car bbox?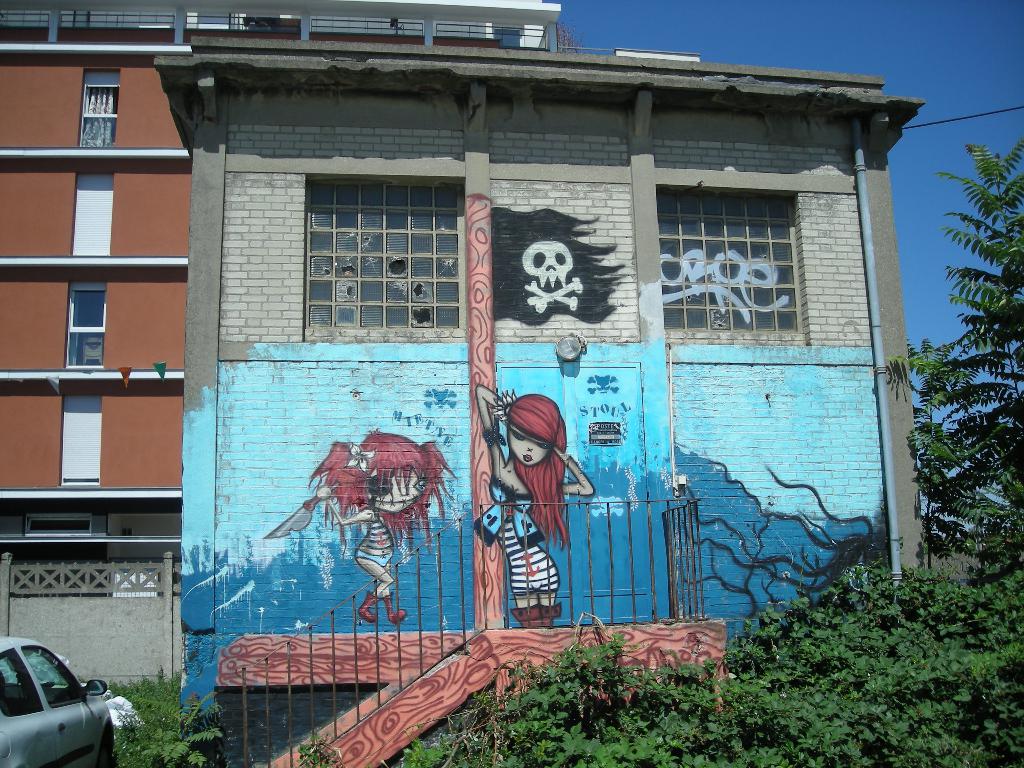
[x1=7, y1=652, x2=110, y2=755]
